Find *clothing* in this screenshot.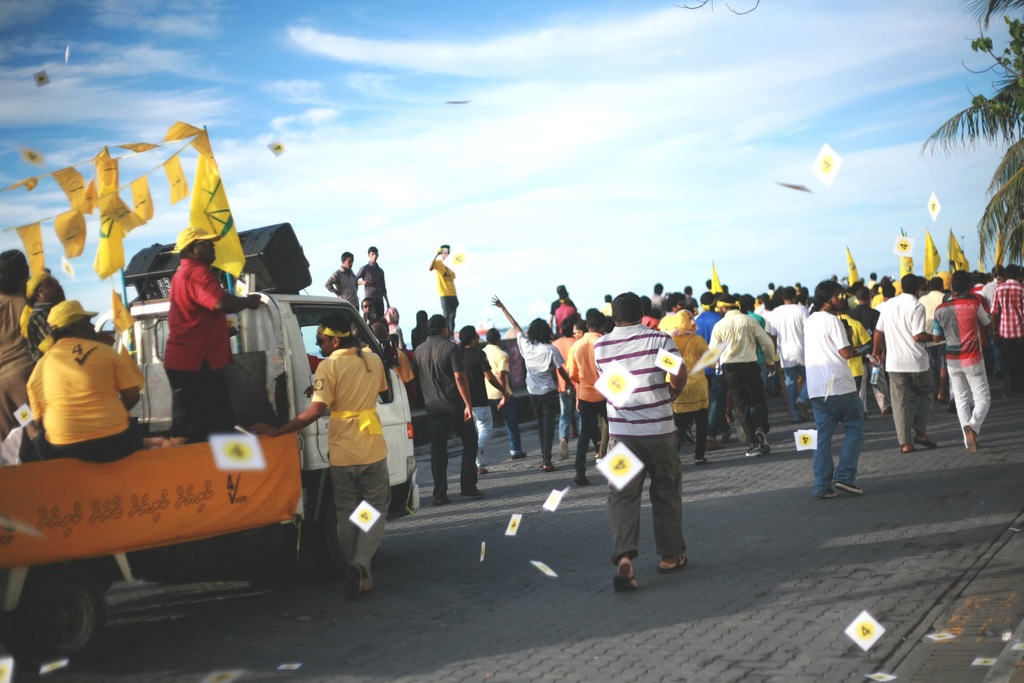
The bounding box for *clothing* is box=[321, 261, 355, 311].
